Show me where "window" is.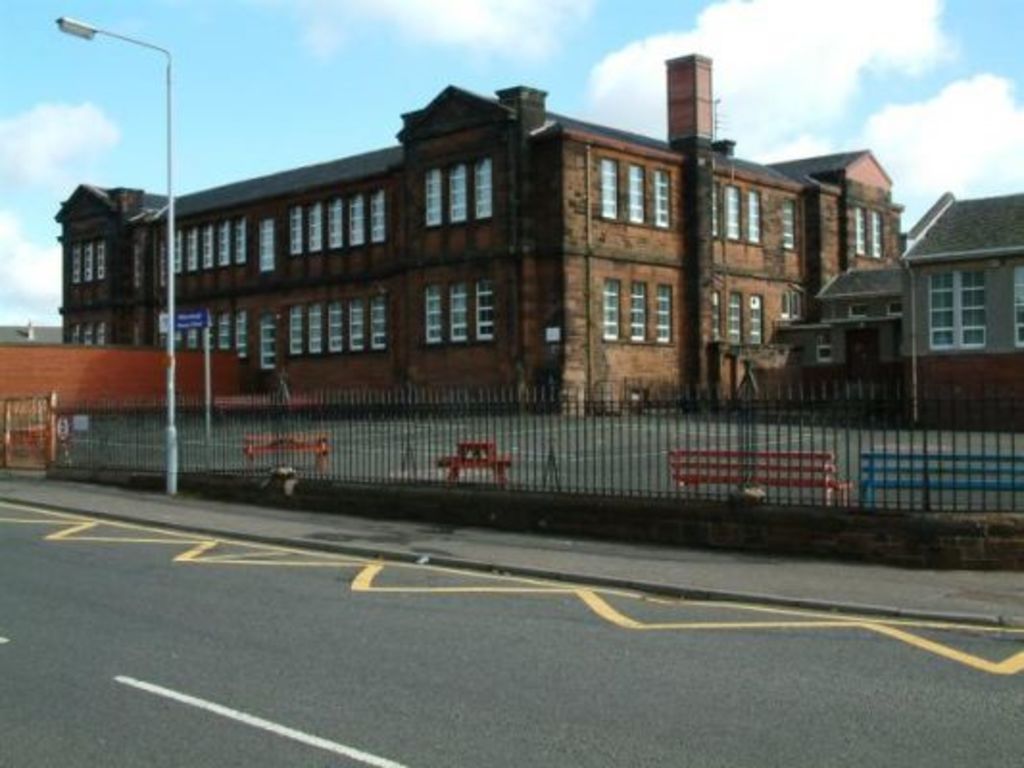
"window" is at 69:328:104:346.
